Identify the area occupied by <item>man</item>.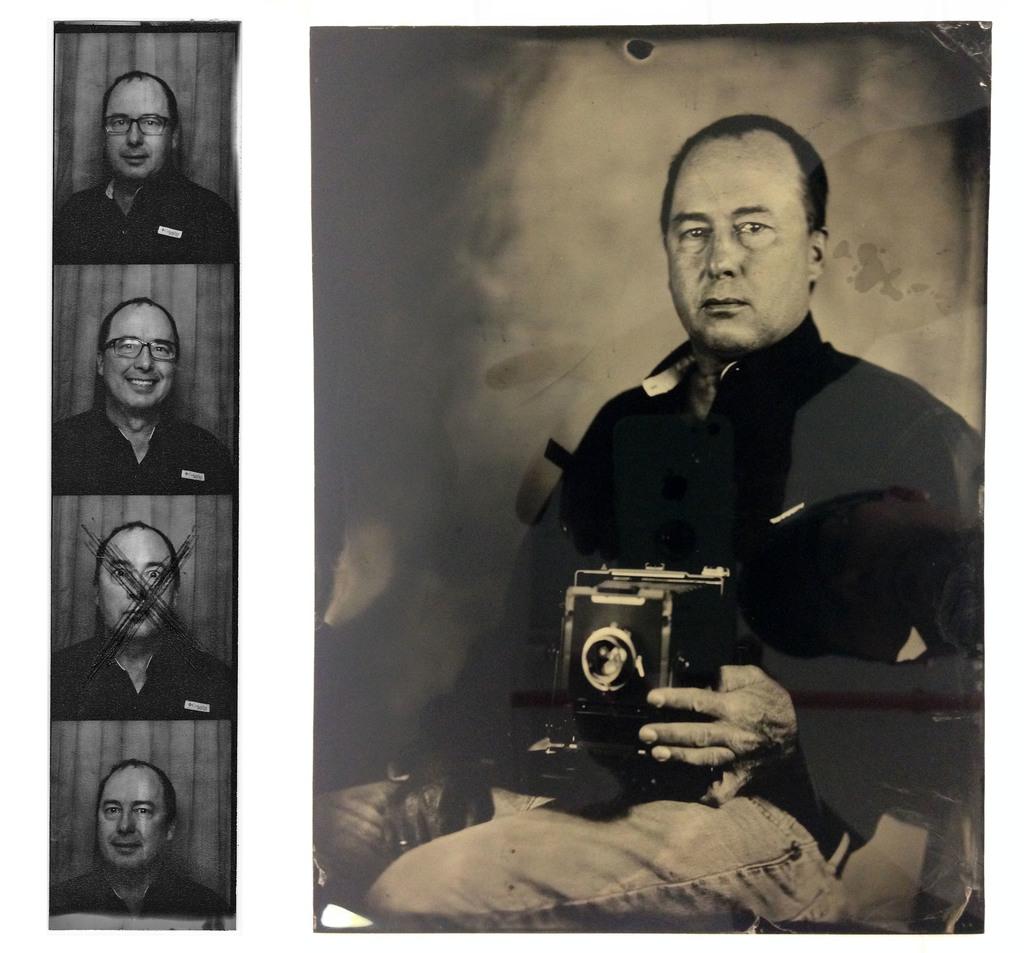
Area: detection(48, 763, 228, 934).
